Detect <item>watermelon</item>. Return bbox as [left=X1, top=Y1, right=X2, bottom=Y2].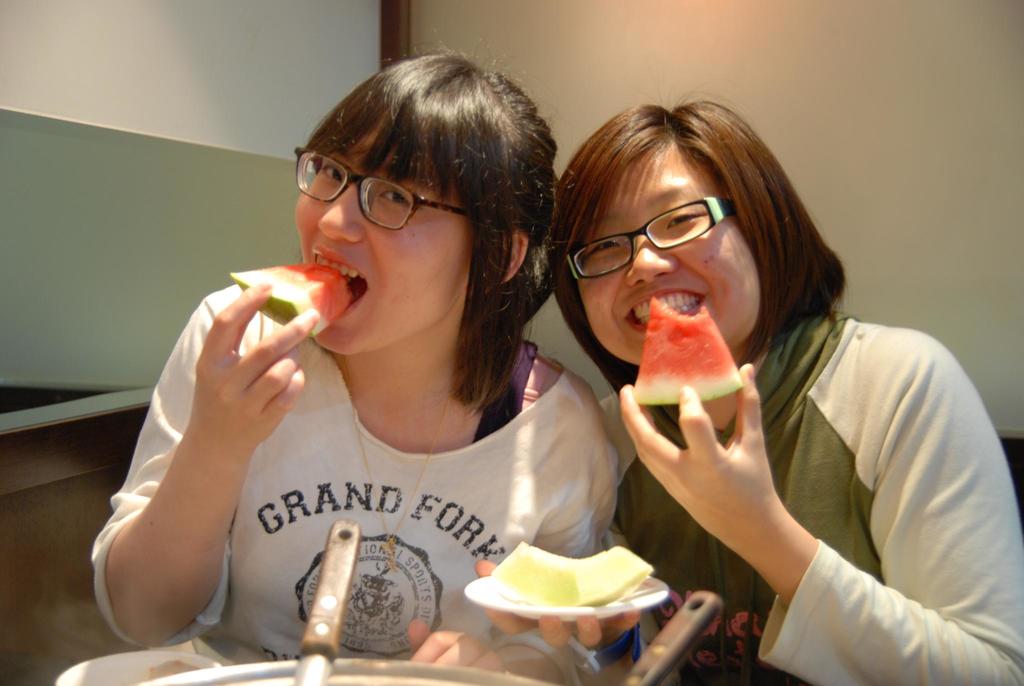
[left=632, top=296, right=749, bottom=398].
